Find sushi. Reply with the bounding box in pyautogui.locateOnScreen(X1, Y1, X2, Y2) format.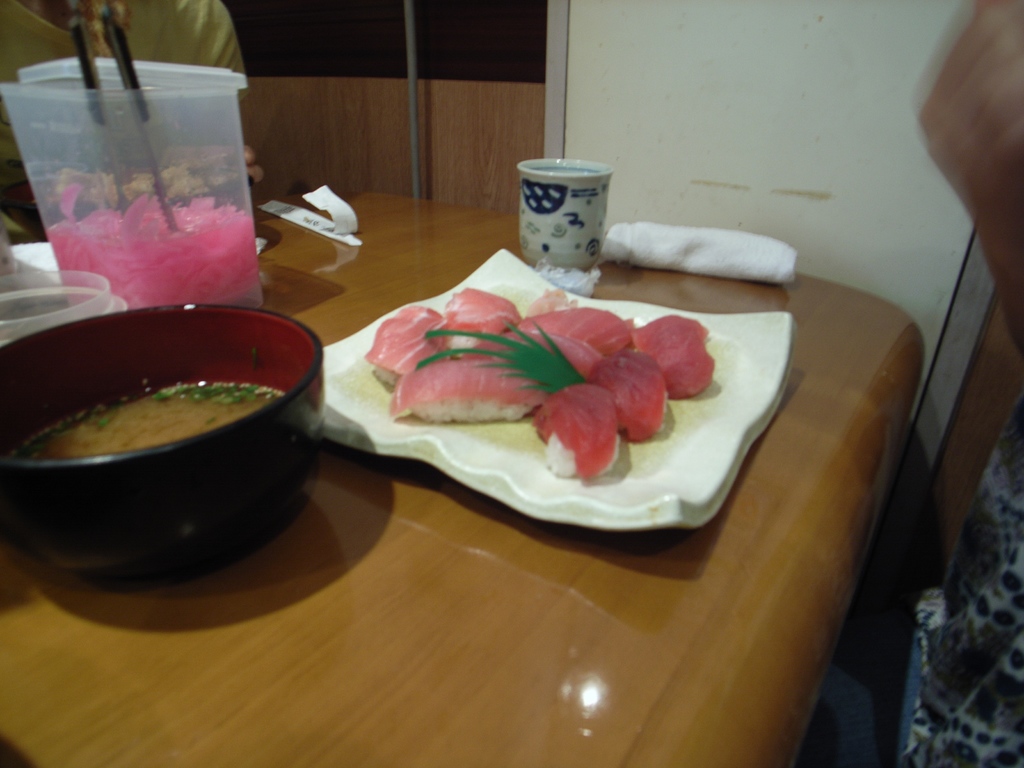
pyautogui.locateOnScreen(361, 301, 436, 383).
